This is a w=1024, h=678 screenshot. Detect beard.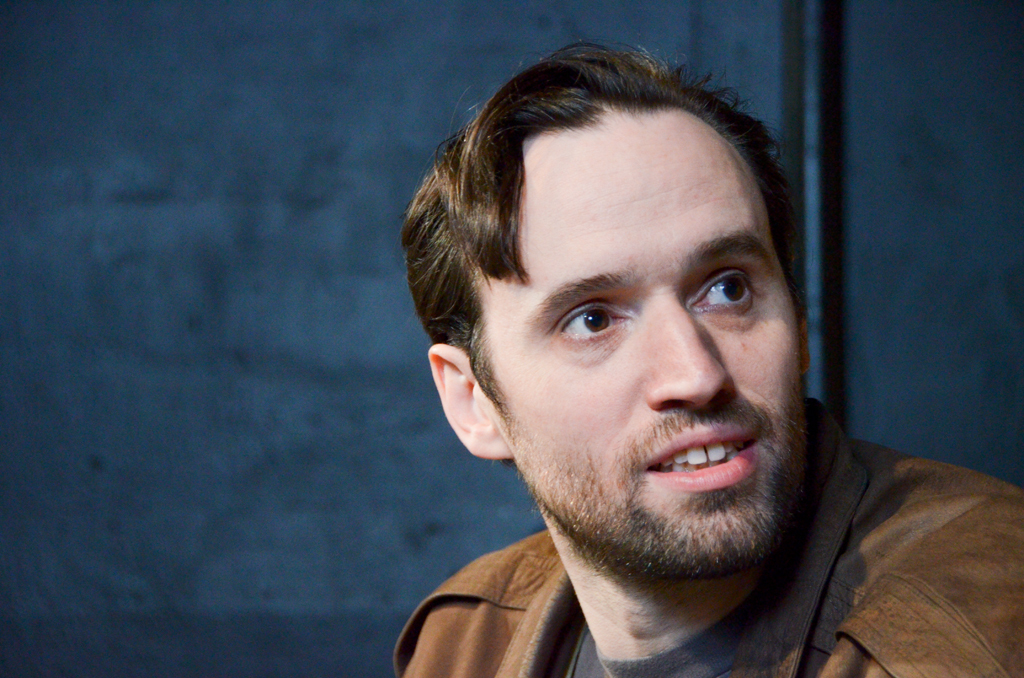
488/337/872/604.
